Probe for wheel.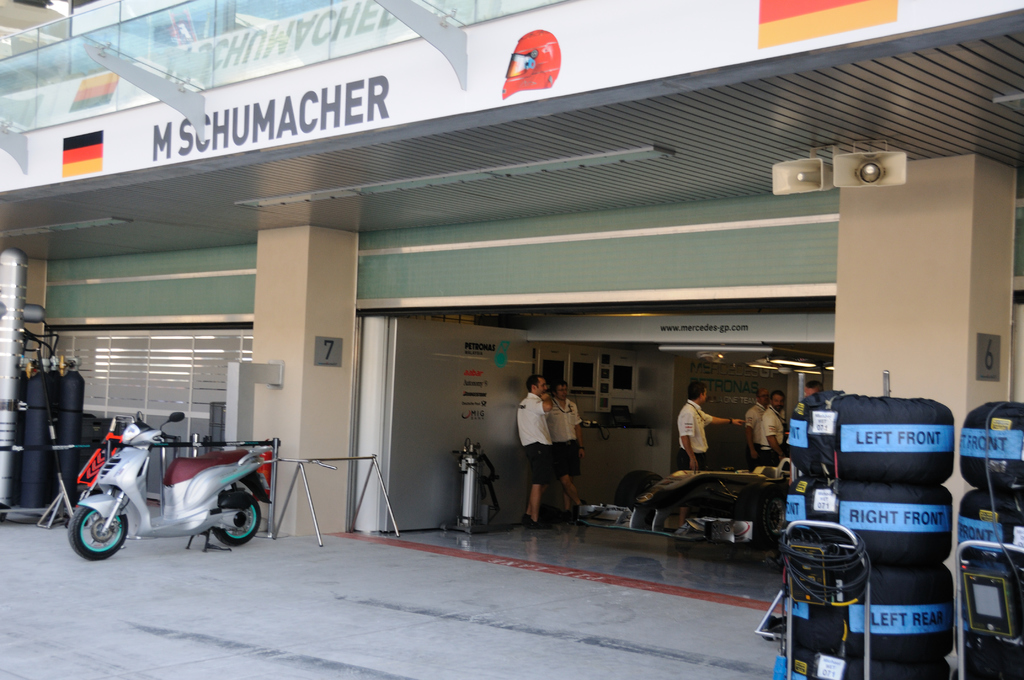
Probe result: bbox=(61, 505, 122, 569).
